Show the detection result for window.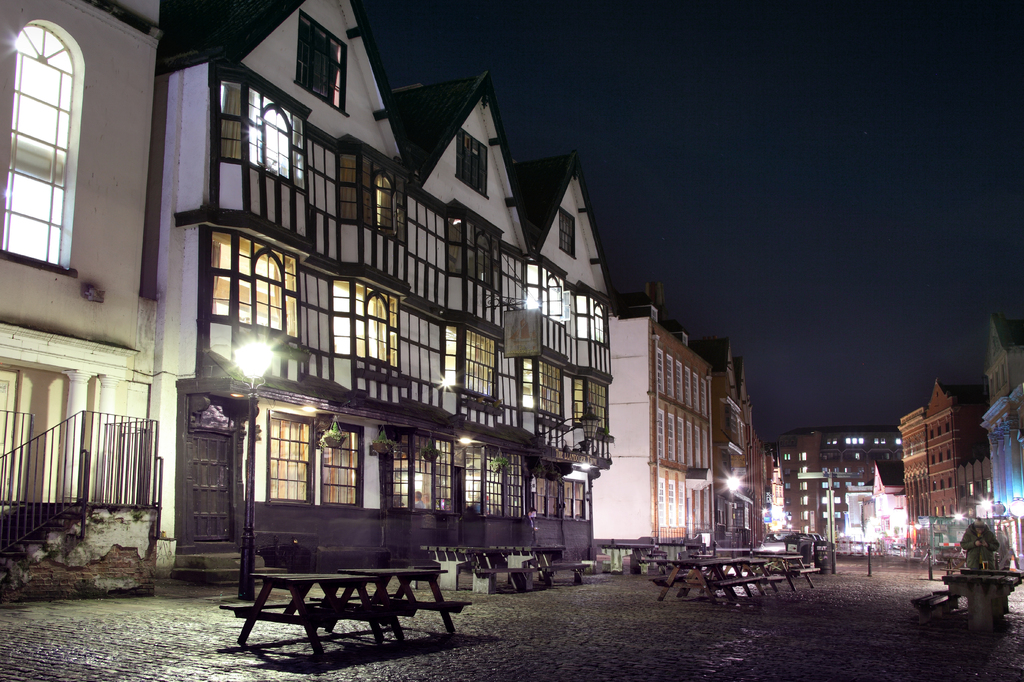
box=[848, 435, 864, 446].
